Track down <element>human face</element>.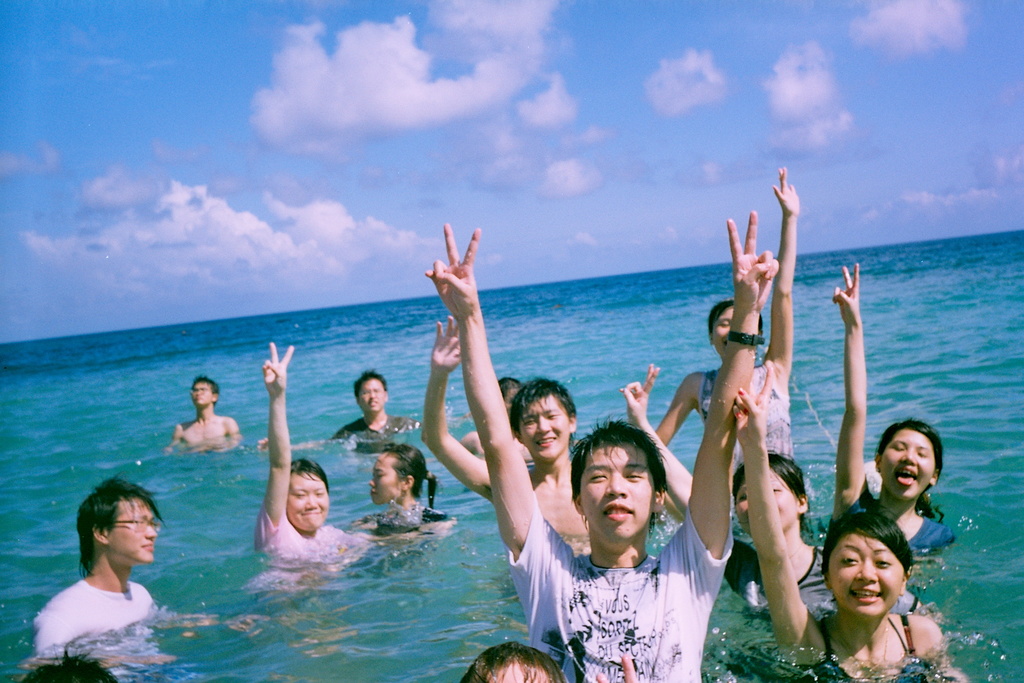
Tracked to box(582, 447, 655, 549).
